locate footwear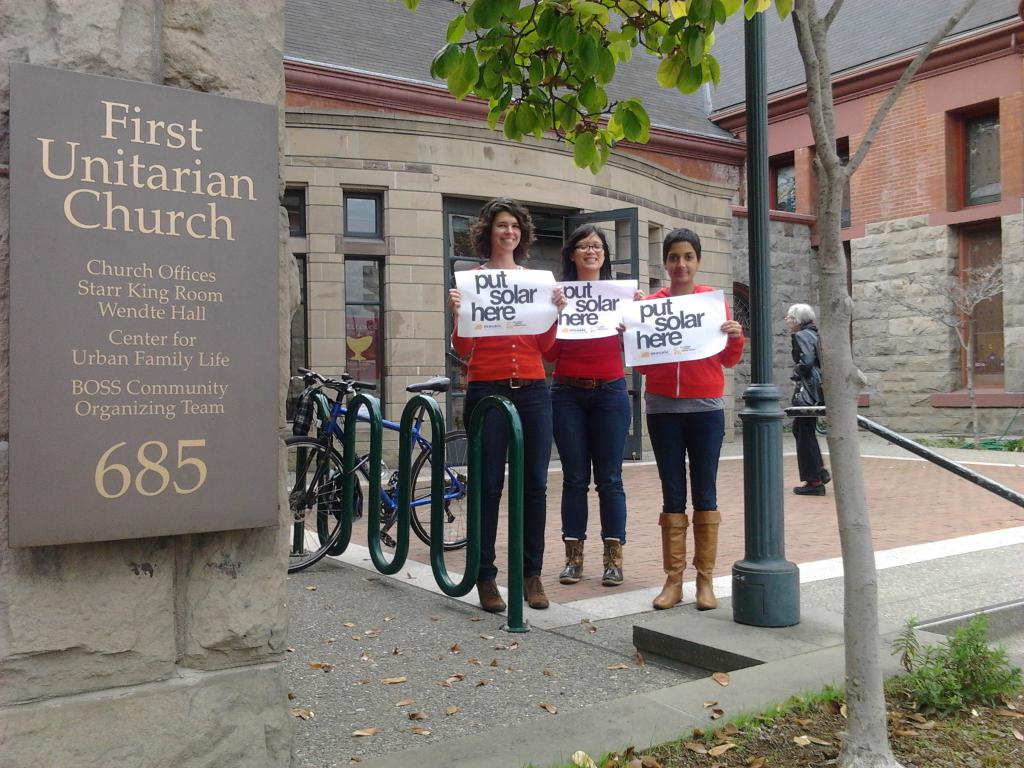
{"left": 819, "top": 466, "right": 831, "bottom": 484}
